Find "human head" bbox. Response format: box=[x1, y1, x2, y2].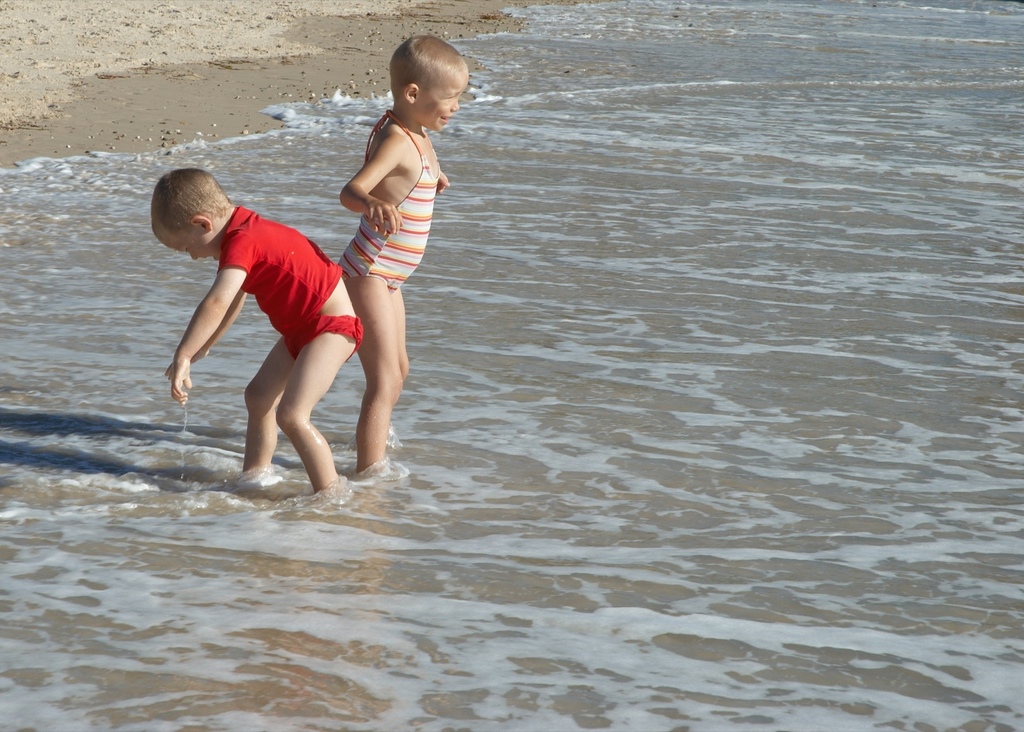
box=[377, 30, 473, 120].
